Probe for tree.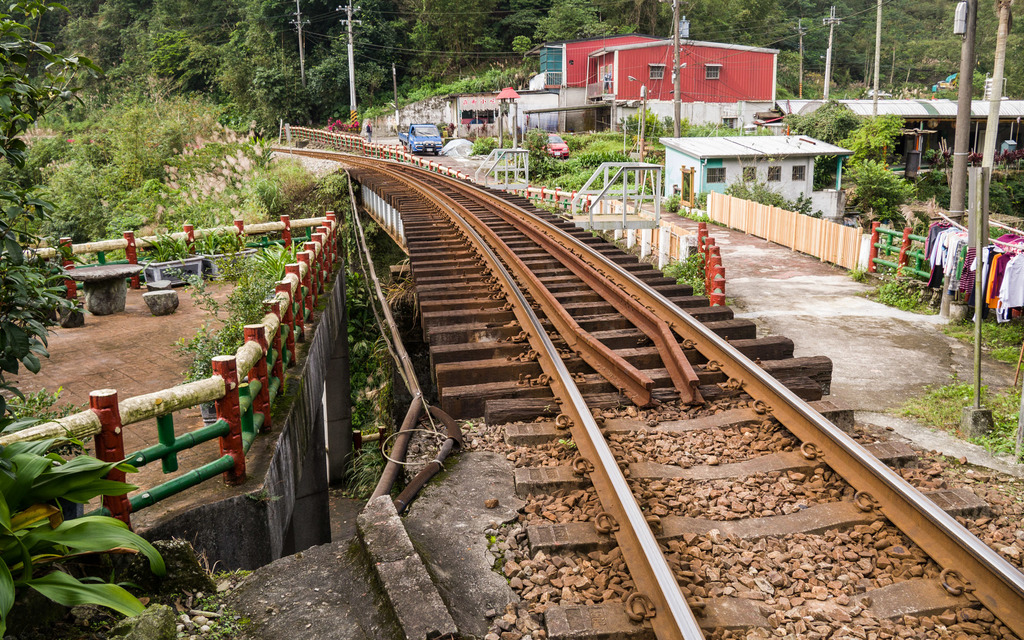
Probe result: x1=848, y1=0, x2=922, y2=93.
